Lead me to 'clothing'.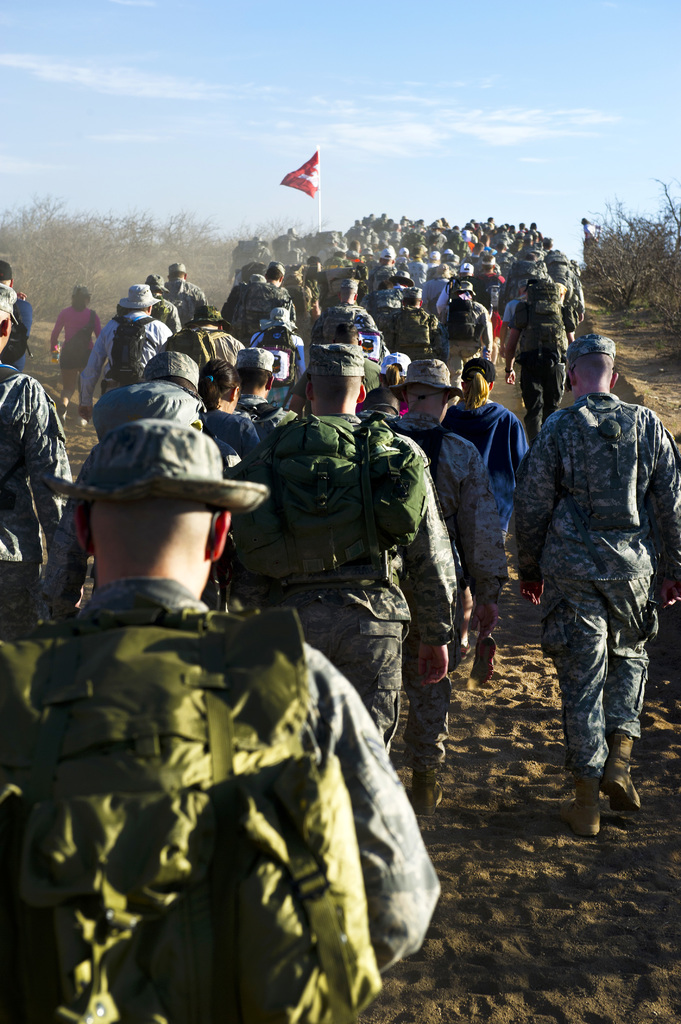
Lead to bbox=[166, 319, 238, 359].
